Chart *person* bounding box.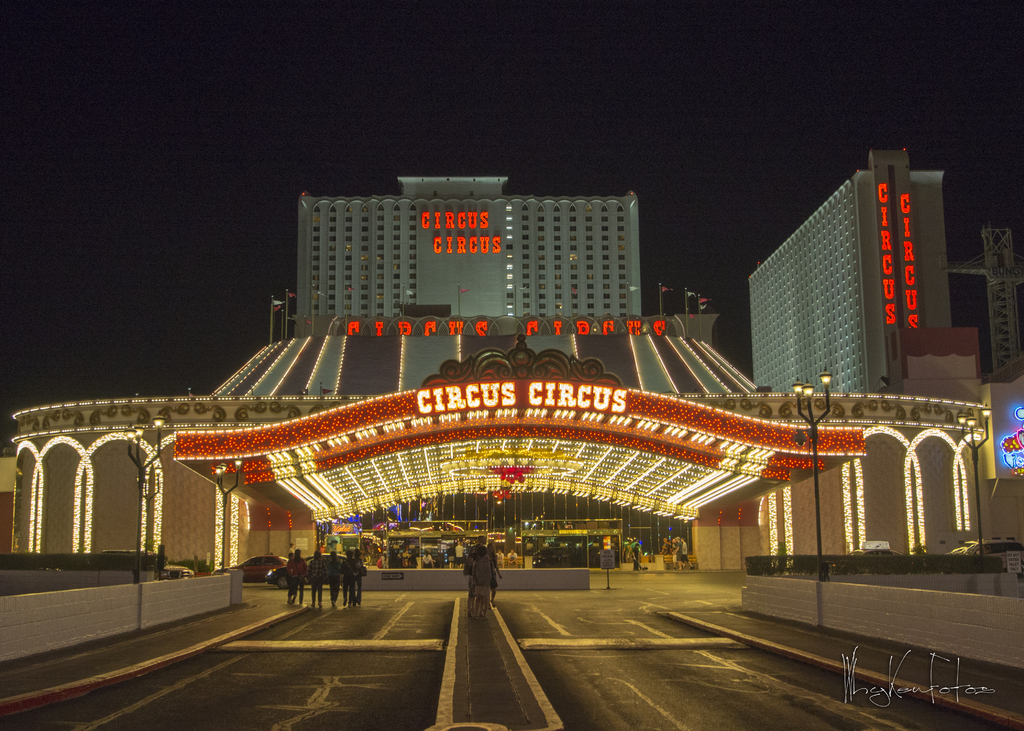
Charted: Rect(630, 537, 640, 552).
